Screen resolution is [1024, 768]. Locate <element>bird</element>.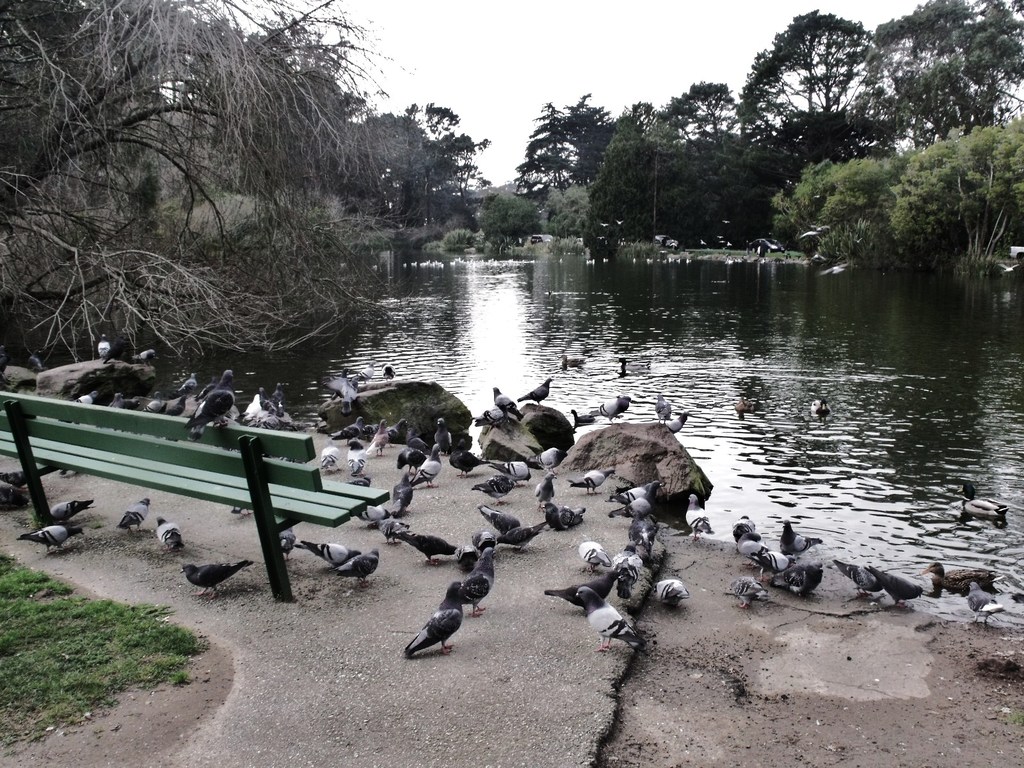
{"x1": 292, "y1": 536, "x2": 359, "y2": 570}.
